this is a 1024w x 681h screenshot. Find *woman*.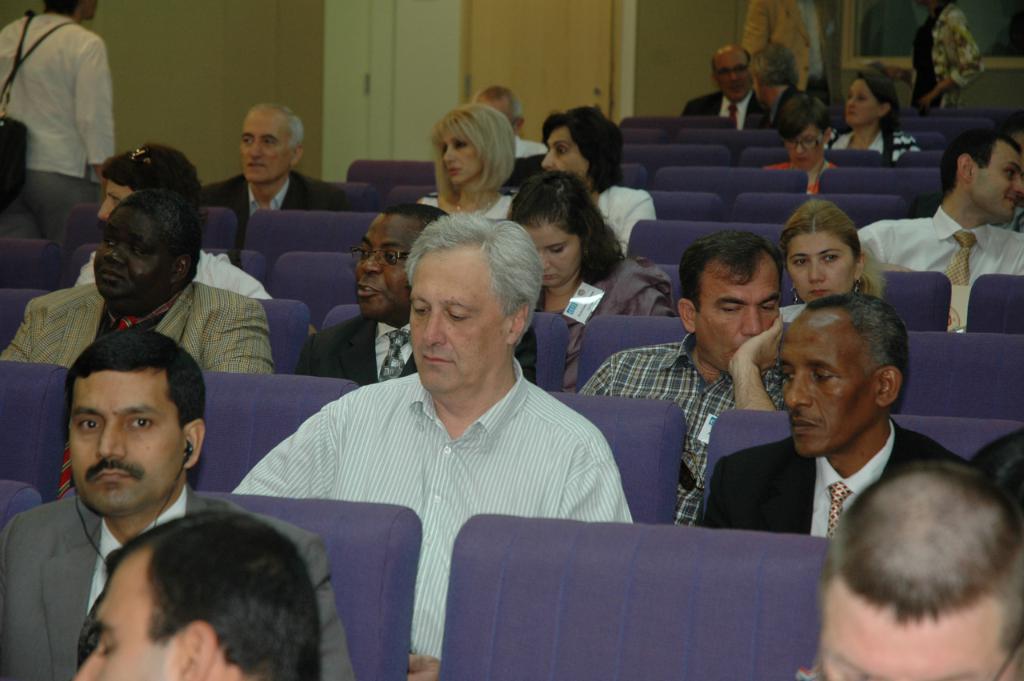
Bounding box: 508 170 629 394.
